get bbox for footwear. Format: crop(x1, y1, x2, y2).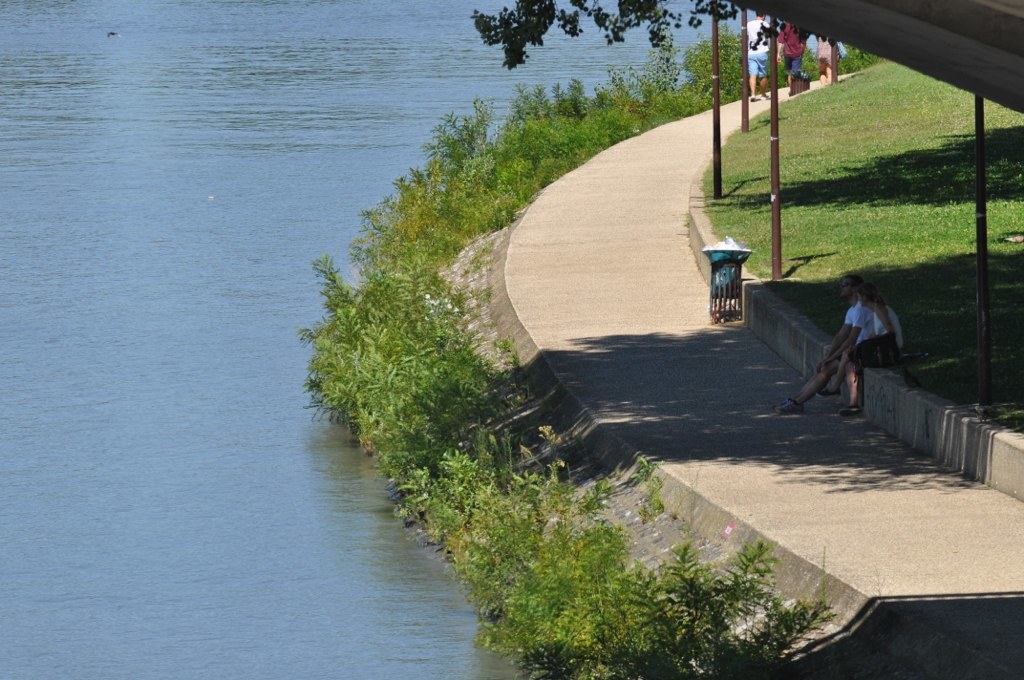
crop(841, 403, 861, 416).
